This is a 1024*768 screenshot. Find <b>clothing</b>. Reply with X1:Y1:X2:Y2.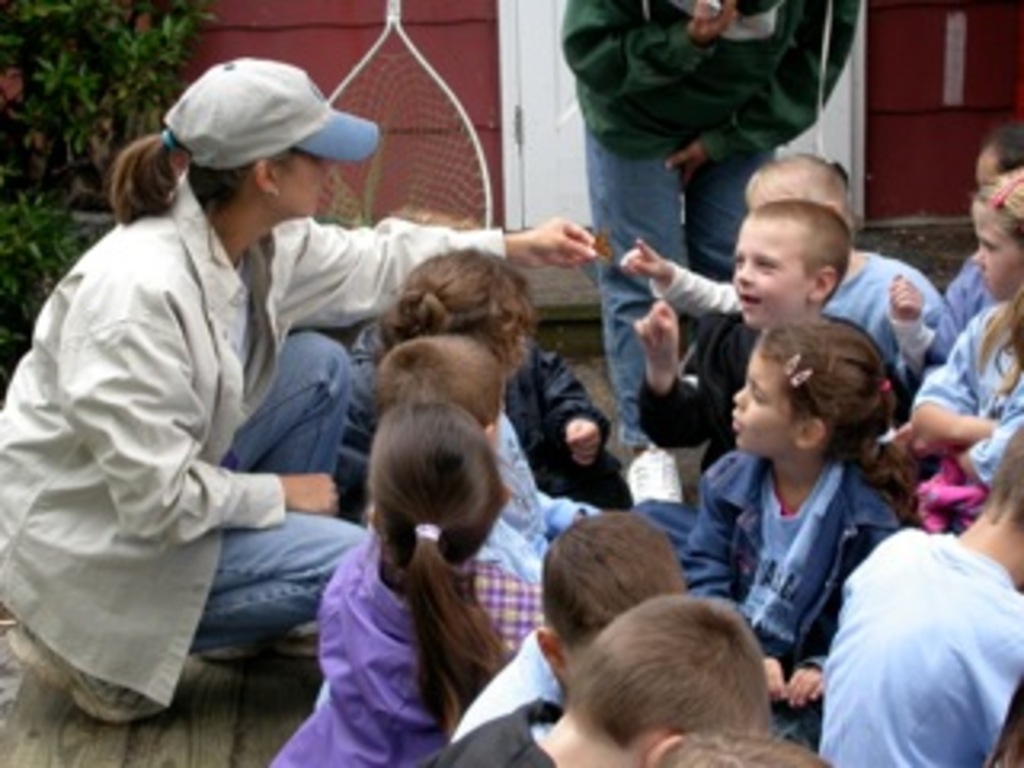
435:691:550:765.
